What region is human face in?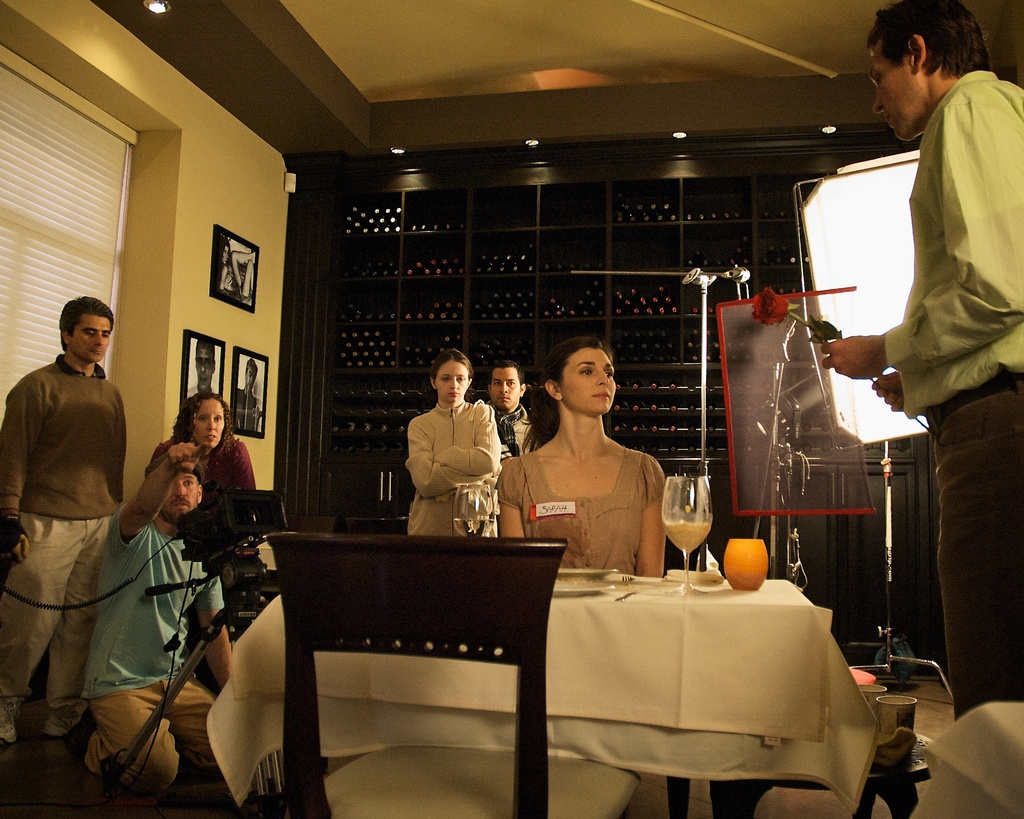
x1=436, y1=359, x2=468, y2=402.
